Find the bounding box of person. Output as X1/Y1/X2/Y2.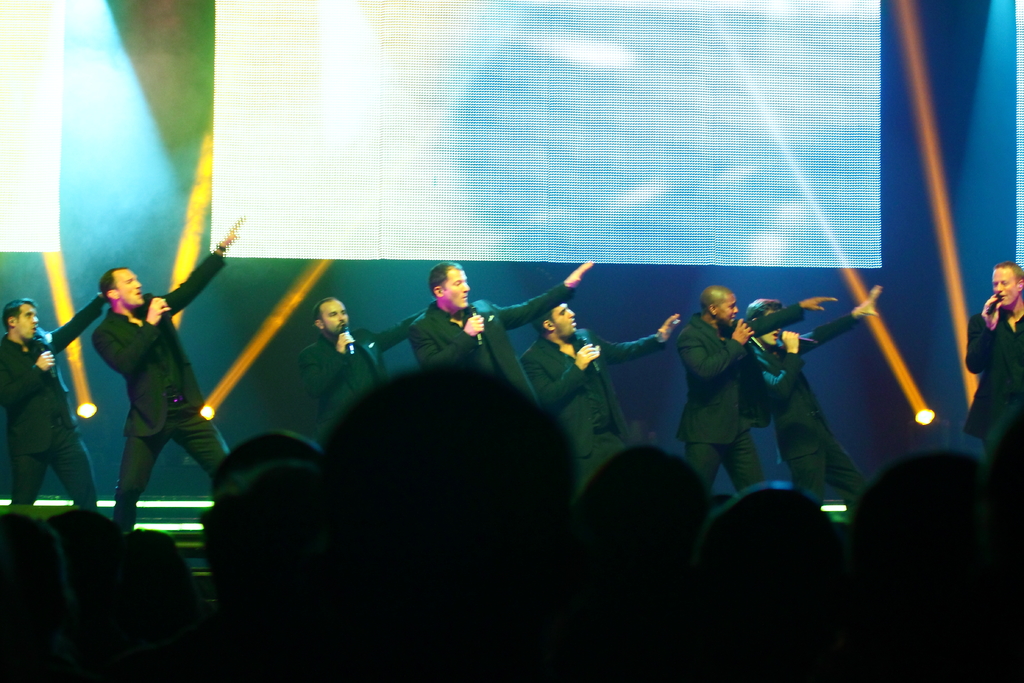
0/294/104/506.
